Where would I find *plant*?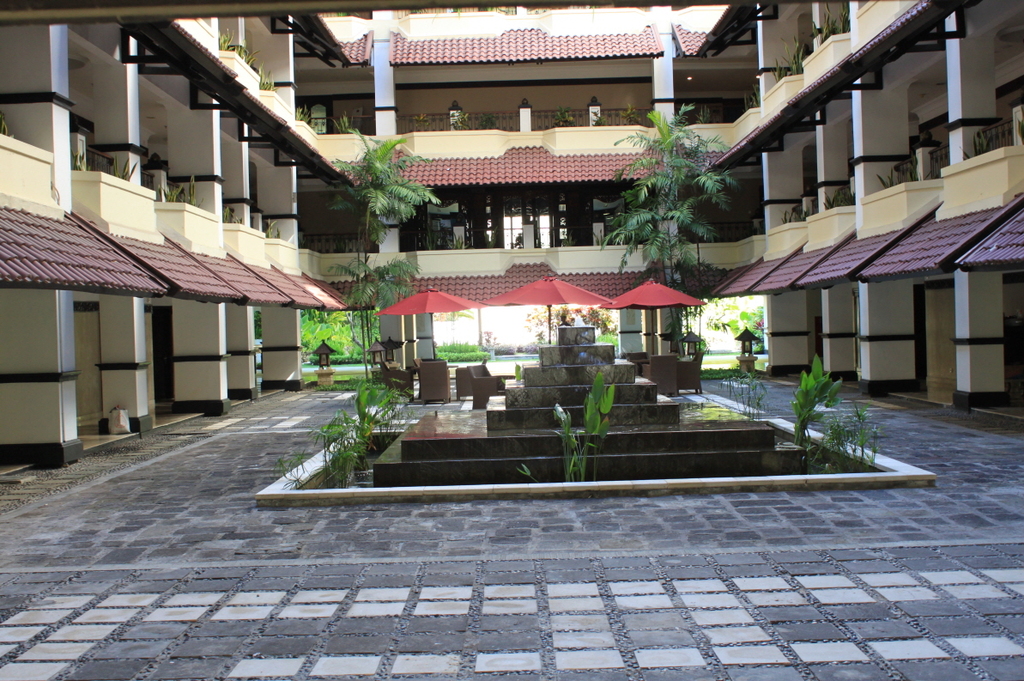
At 694,105,710,126.
